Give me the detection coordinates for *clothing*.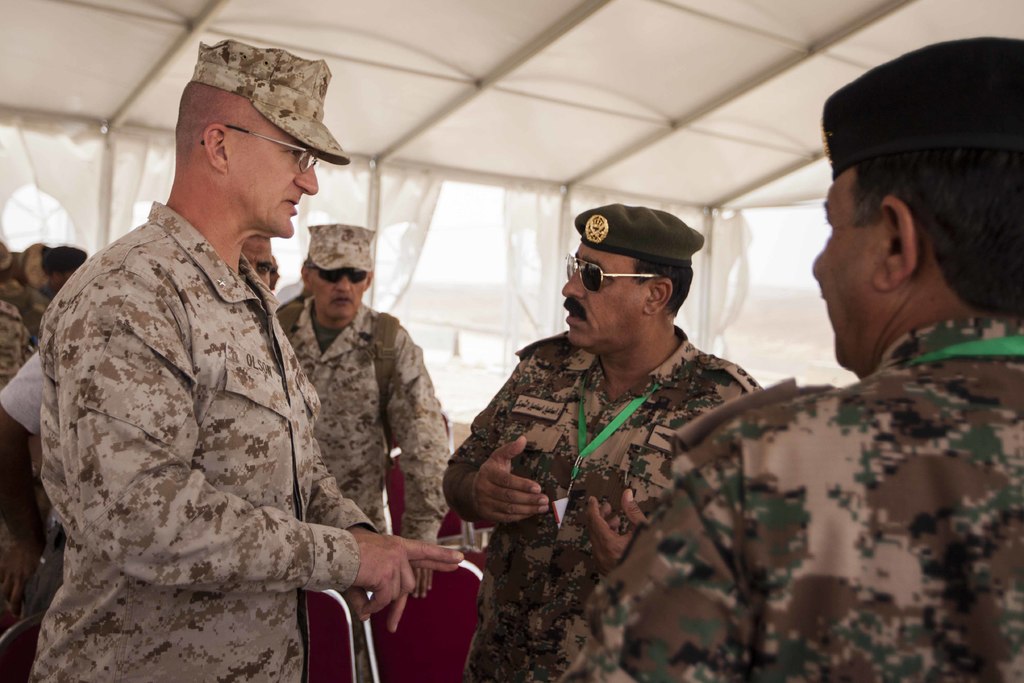
25 200 381 682.
